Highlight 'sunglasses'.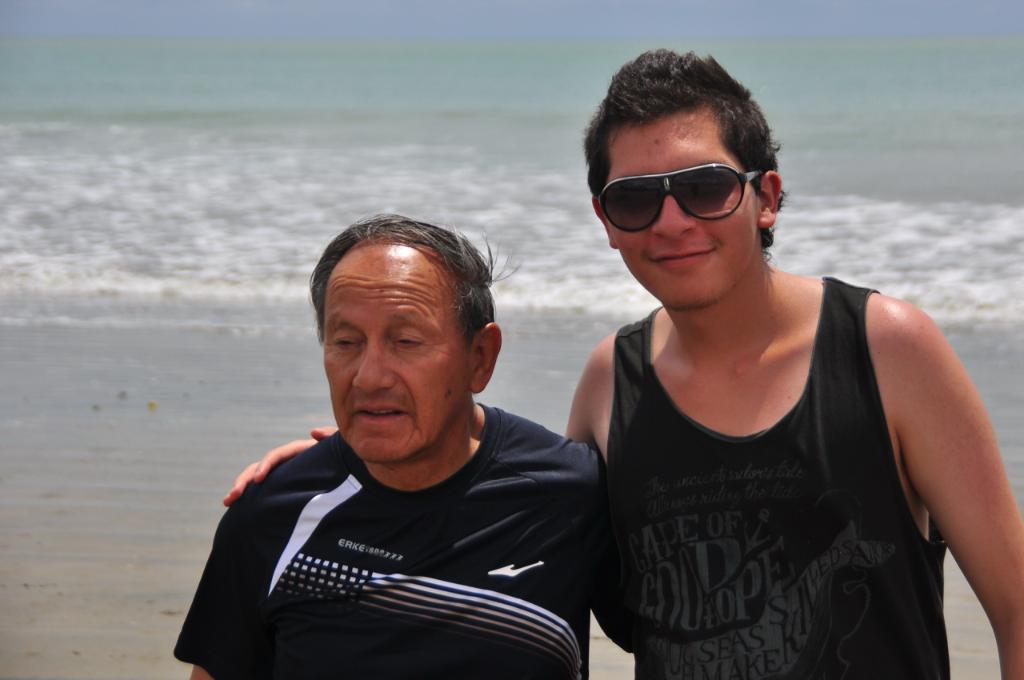
Highlighted region: x1=594 y1=166 x2=775 y2=227.
